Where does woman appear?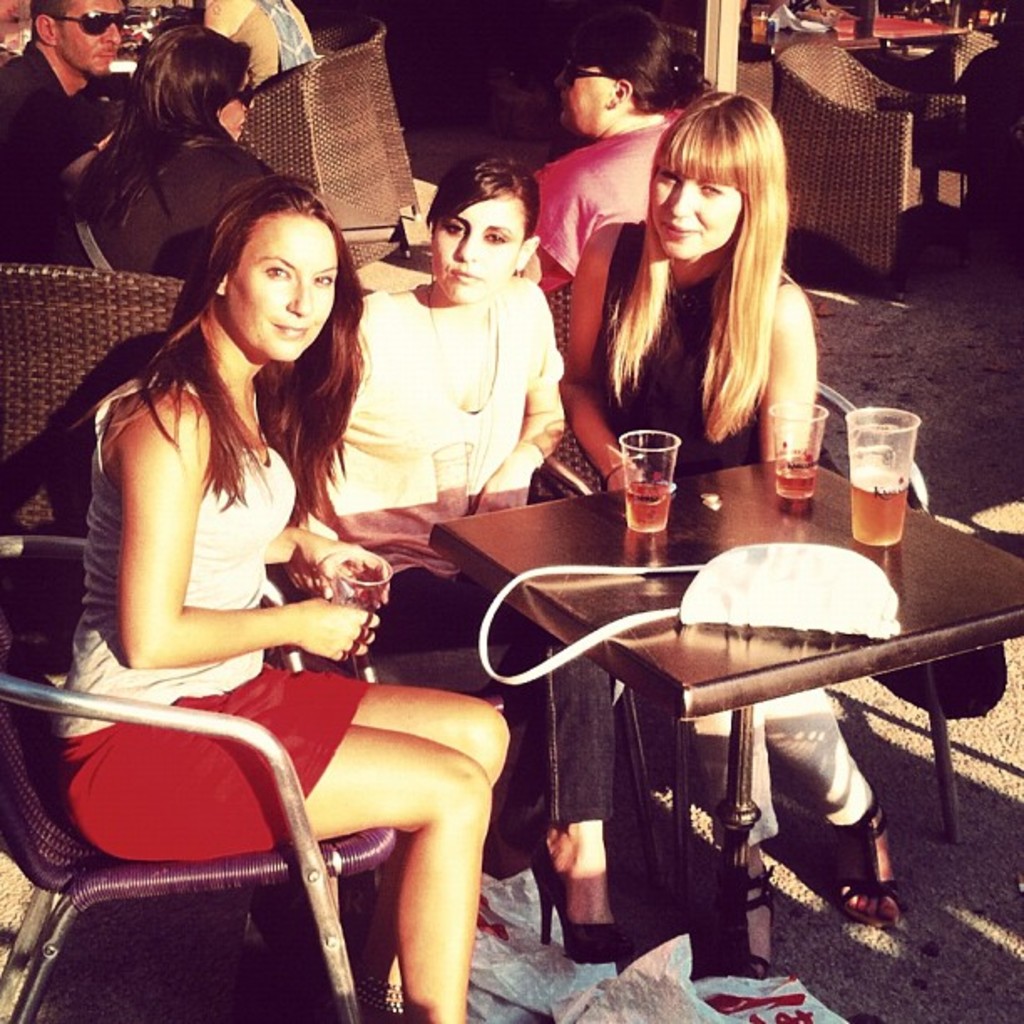
Appears at Rect(529, 0, 704, 293).
